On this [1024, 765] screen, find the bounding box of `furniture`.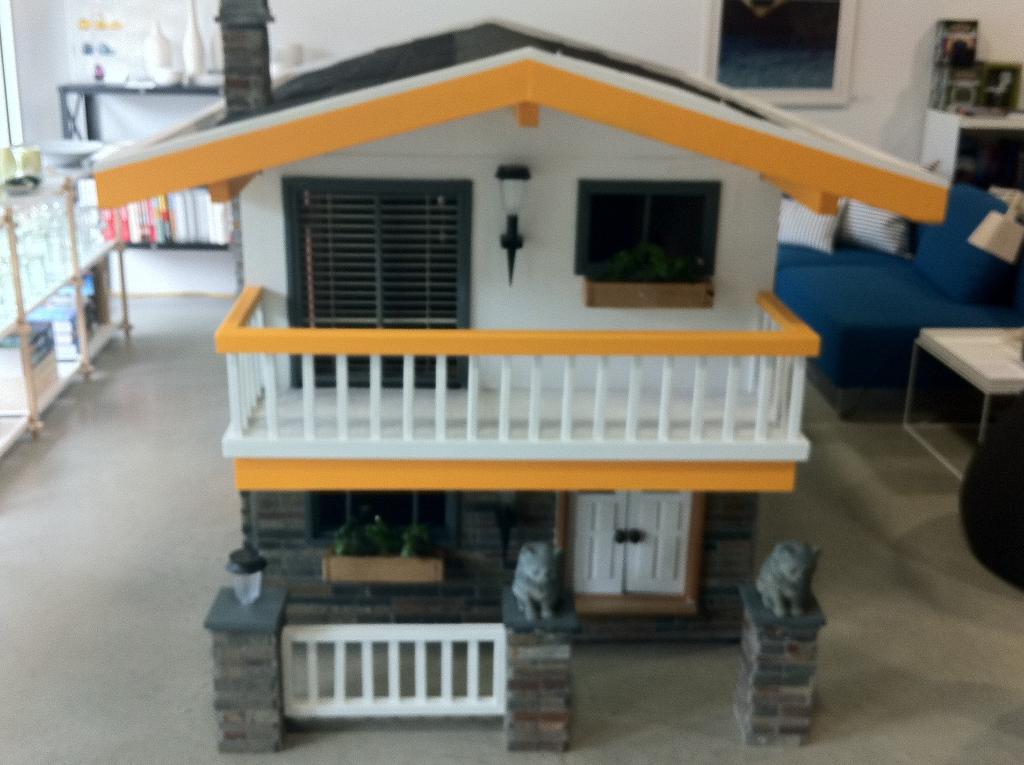
Bounding box: [53,79,221,138].
